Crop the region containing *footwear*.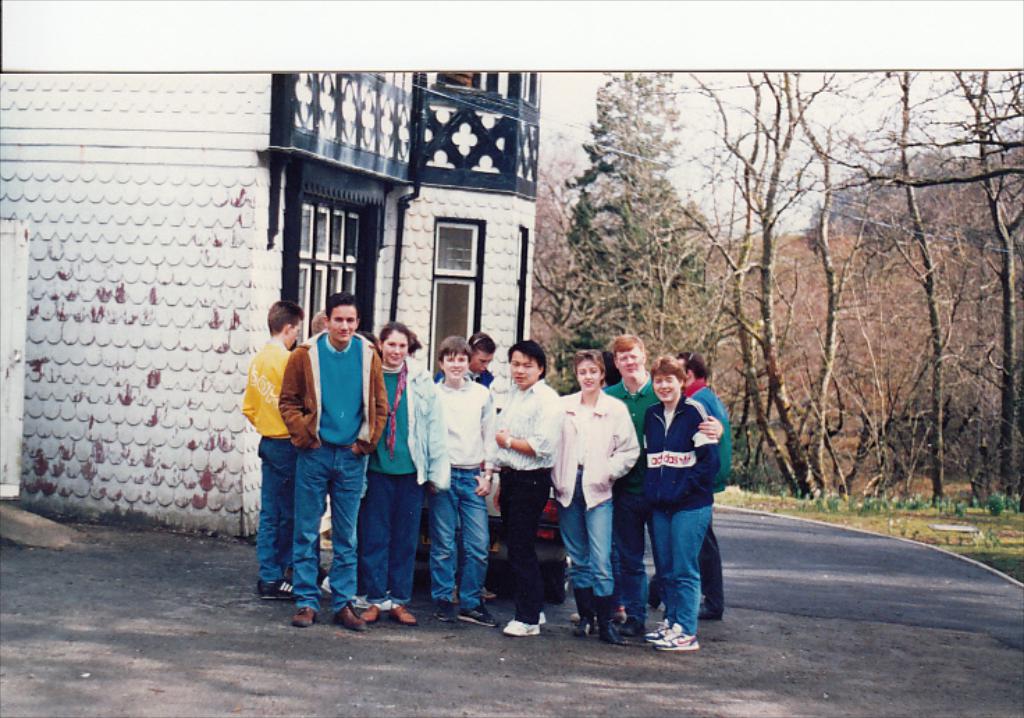
Crop region: left=253, top=582, right=295, bottom=603.
